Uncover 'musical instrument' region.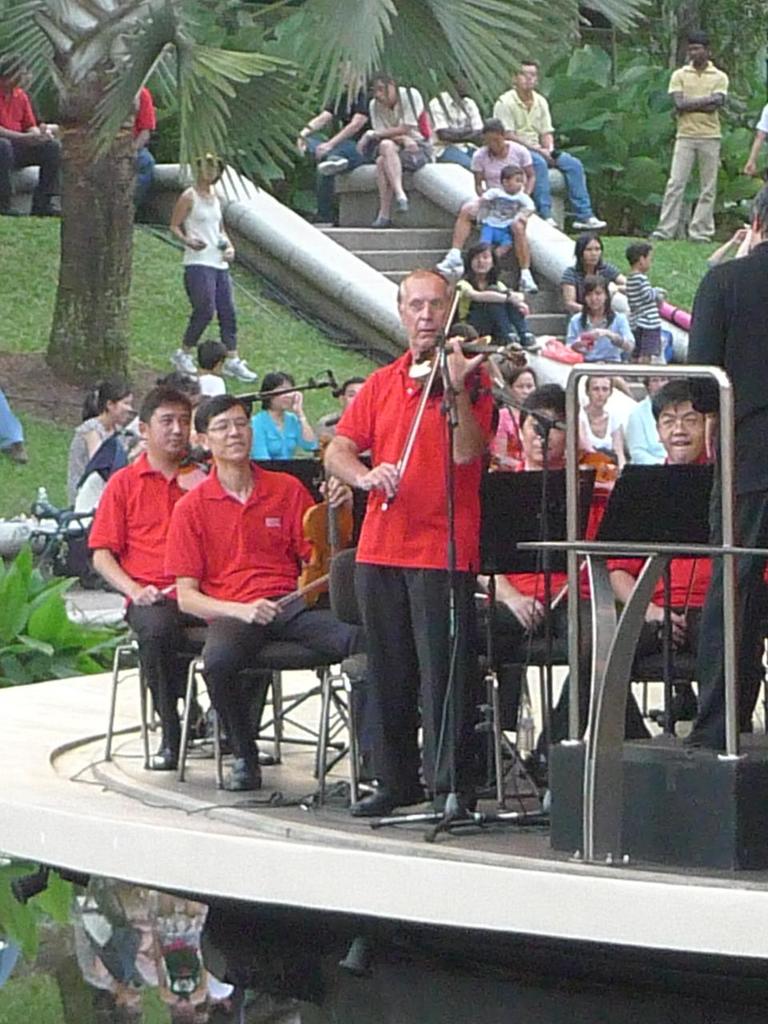
Uncovered: box(550, 443, 622, 626).
